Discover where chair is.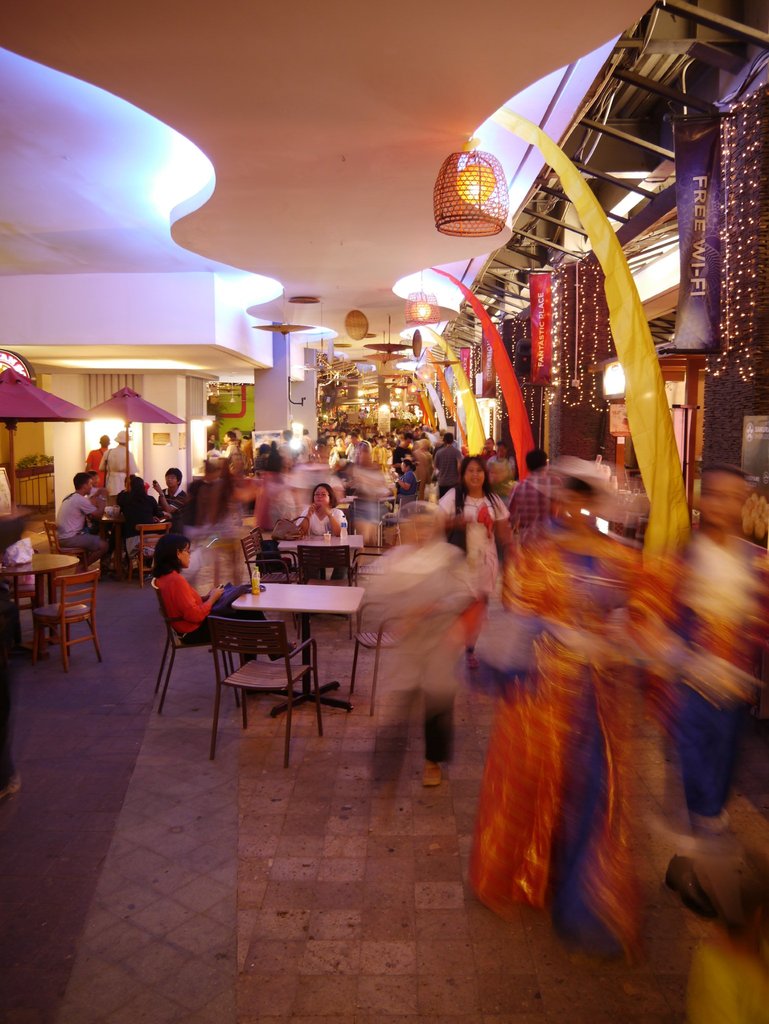
Discovered at <bbox>296, 541, 347, 634</bbox>.
